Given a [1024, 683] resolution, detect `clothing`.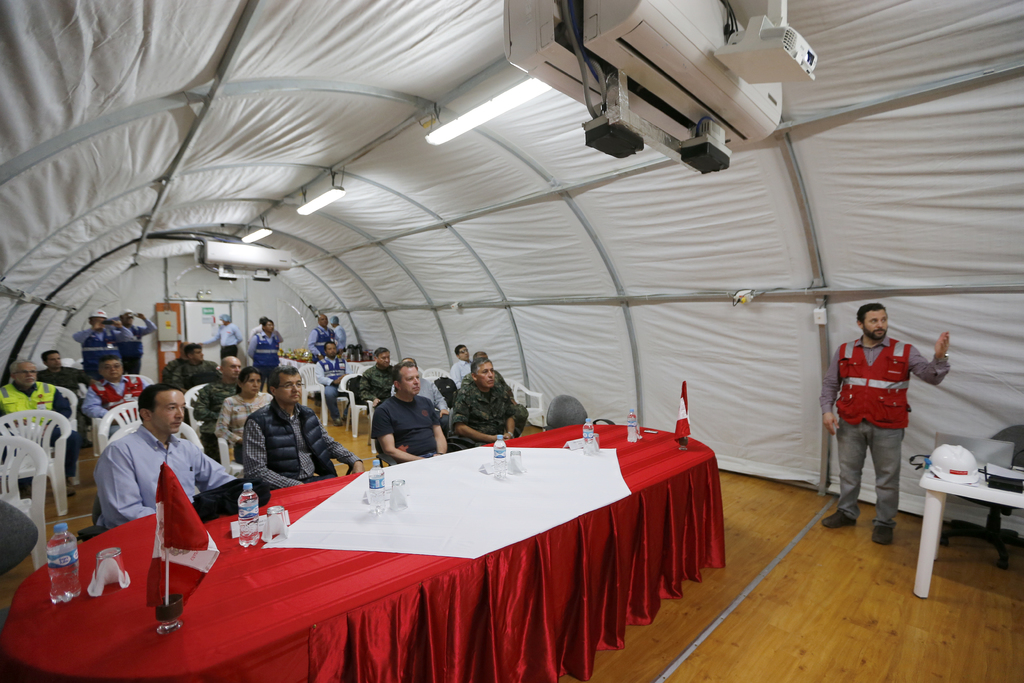
Rect(163, 355, 216, 395).
